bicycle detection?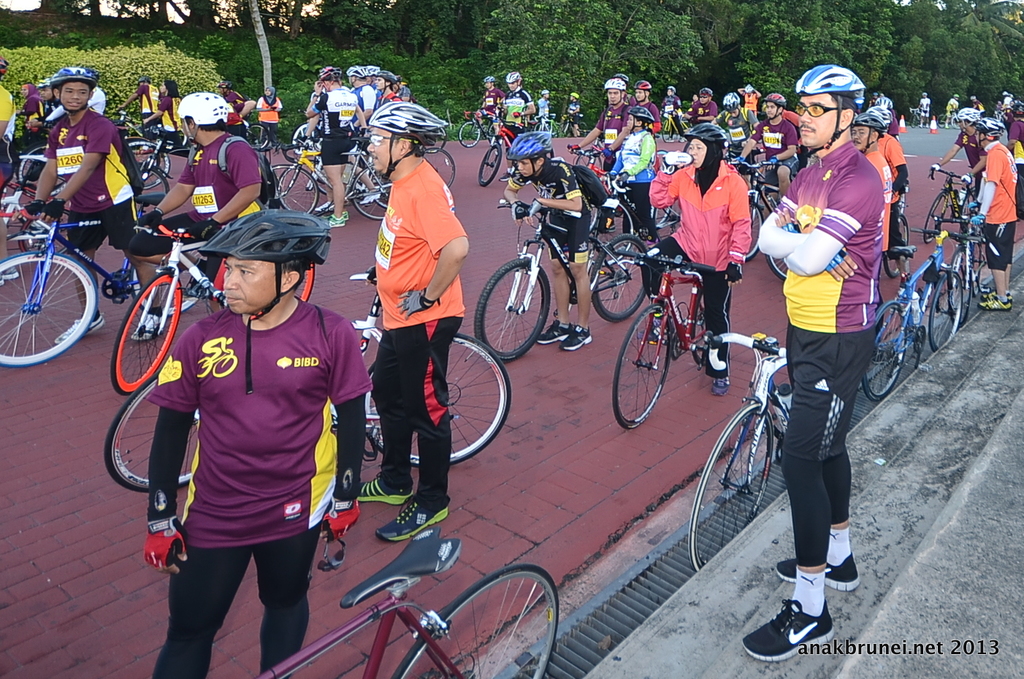
{"x1": 933, "y1": 106, "x2": 959, "y2": 132}
